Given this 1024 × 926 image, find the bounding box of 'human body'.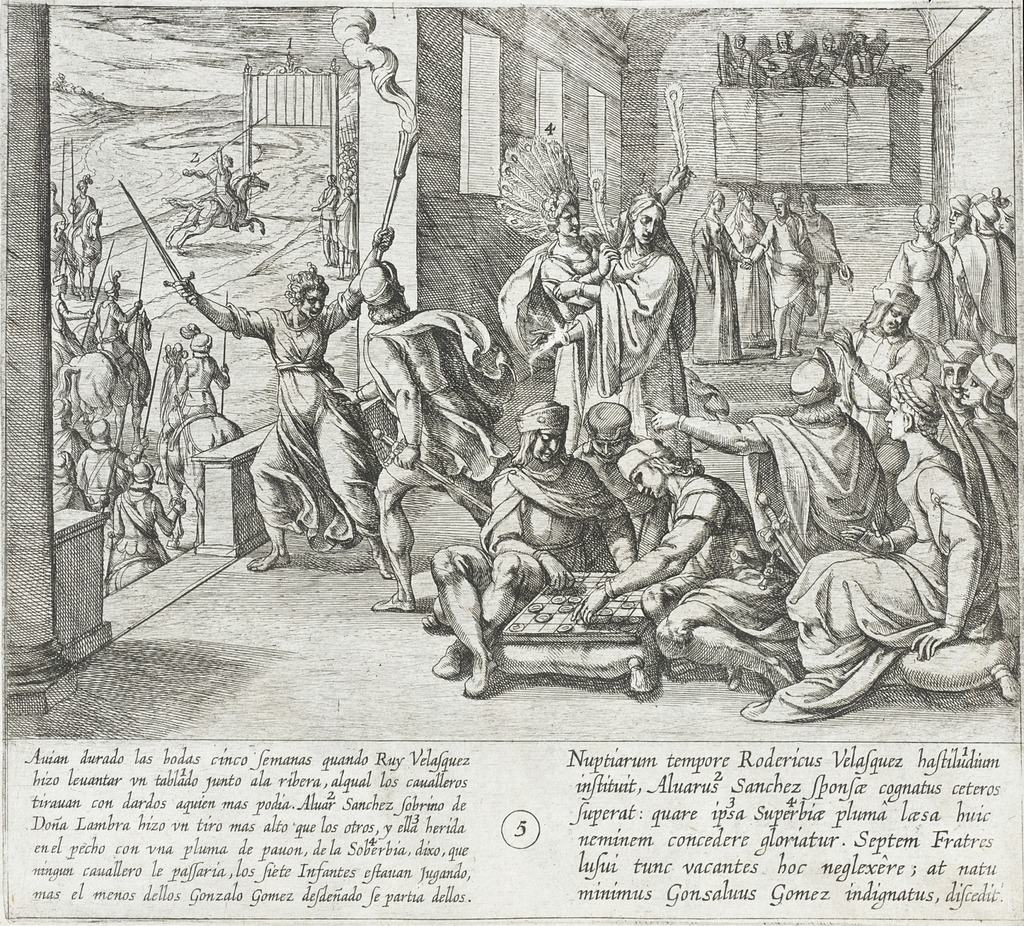
[748, 389, 973, 722].
